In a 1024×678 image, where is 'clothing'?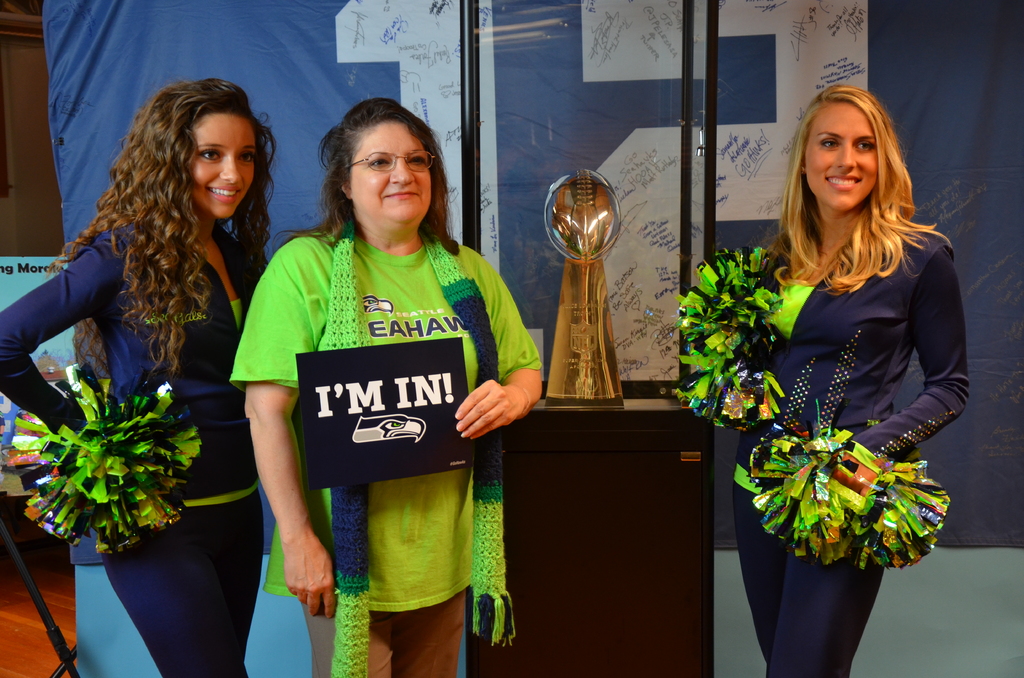
bbox=[0, 228, 260, 677].
